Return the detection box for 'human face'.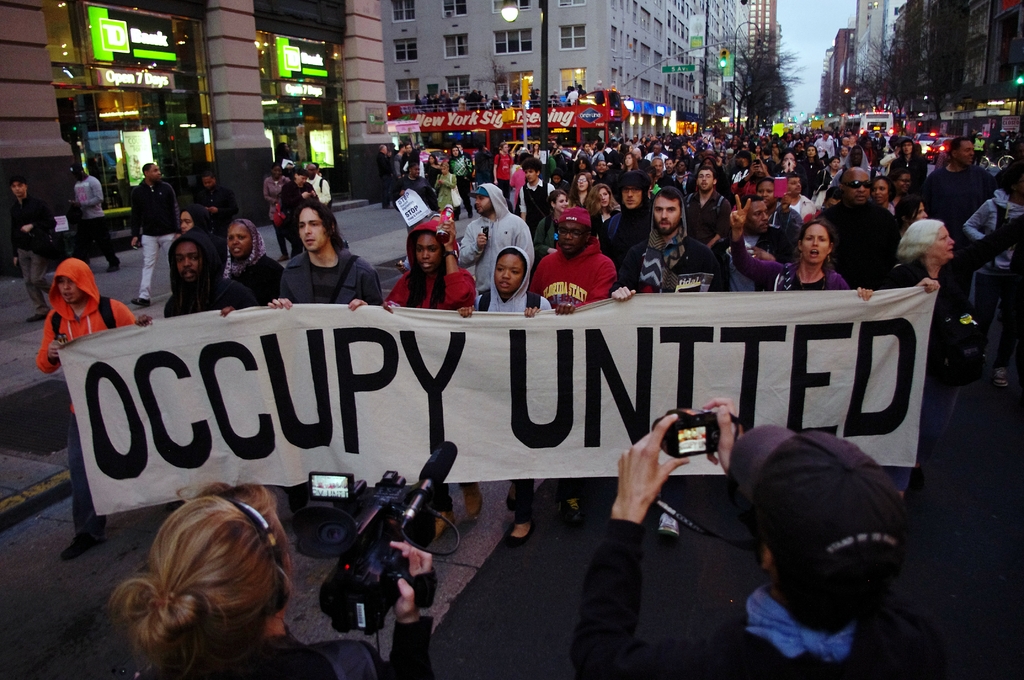
[left=59, top=273, right=84, bottom=303].
